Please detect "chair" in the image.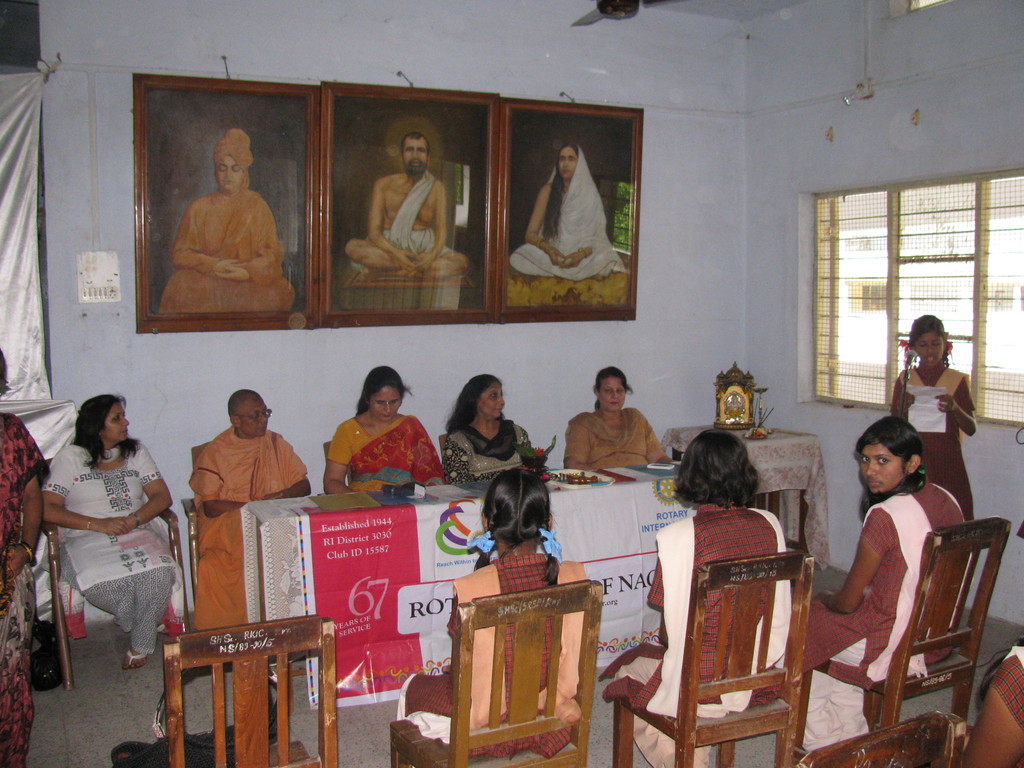
locate(615, 544, 815, 767).
